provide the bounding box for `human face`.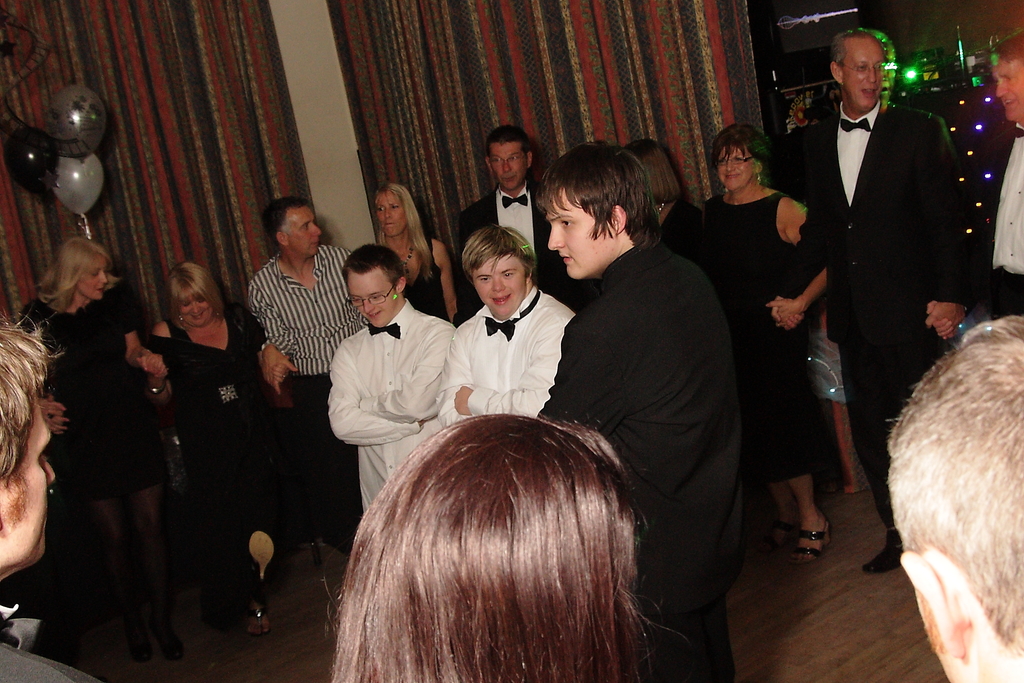
box=[291, 208, 319, 255].
